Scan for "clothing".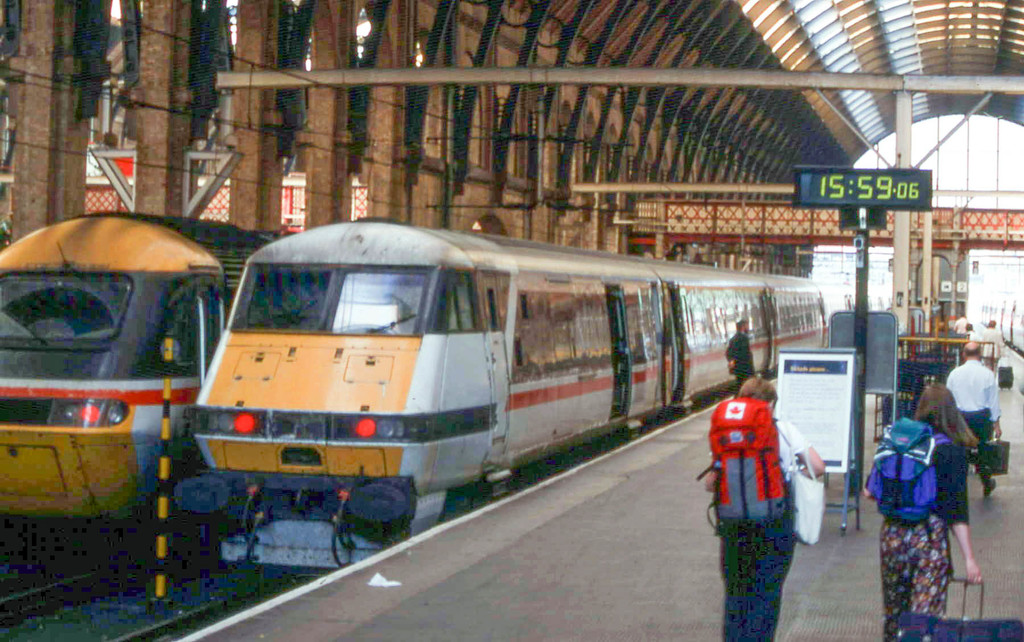
Scan result: bbox=(871, 401, 984, 613).
